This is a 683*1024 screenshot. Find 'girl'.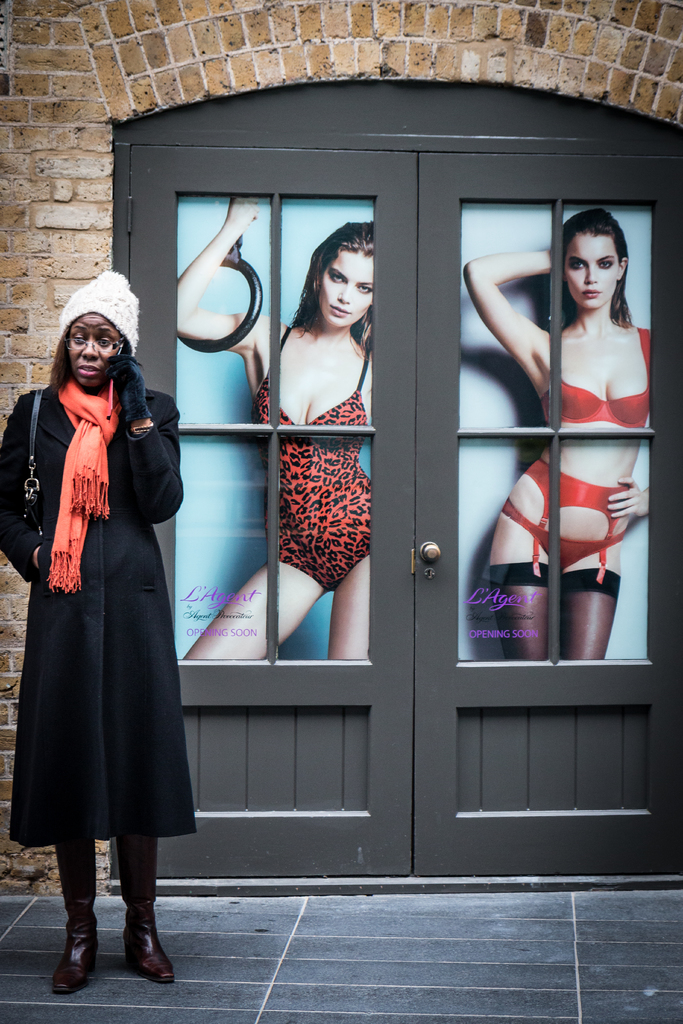
Bounding box: [left=460, top=209, right=659, bottom=659].
